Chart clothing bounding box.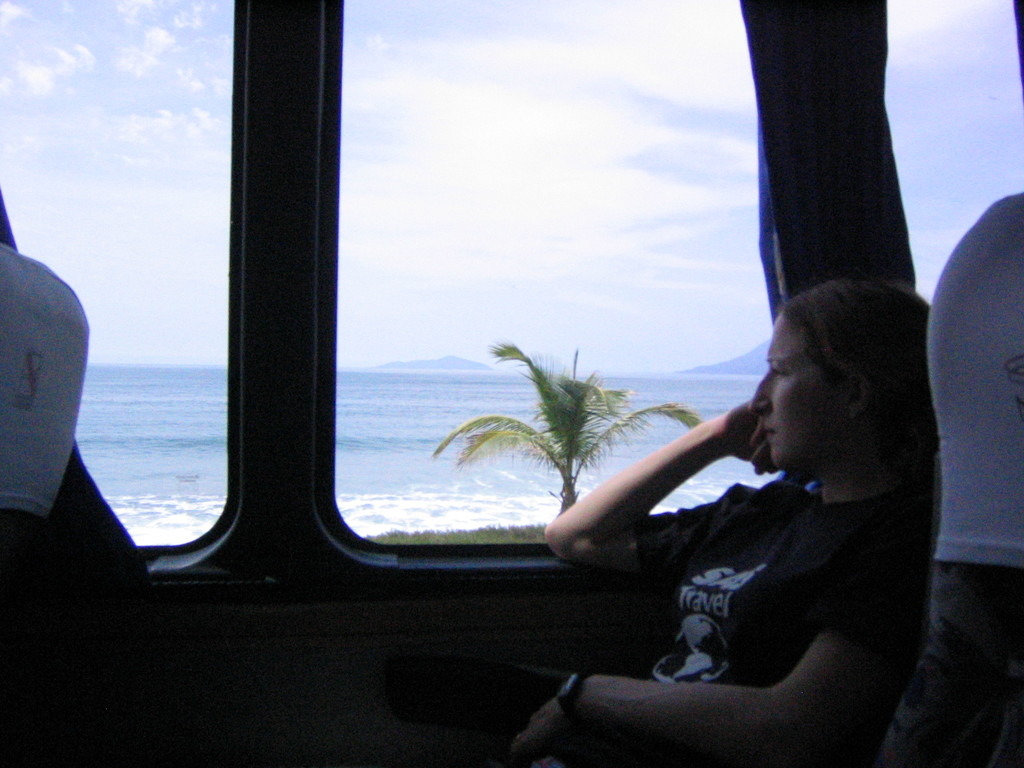
Charted: bbox=(534, 479, 933, 767).
